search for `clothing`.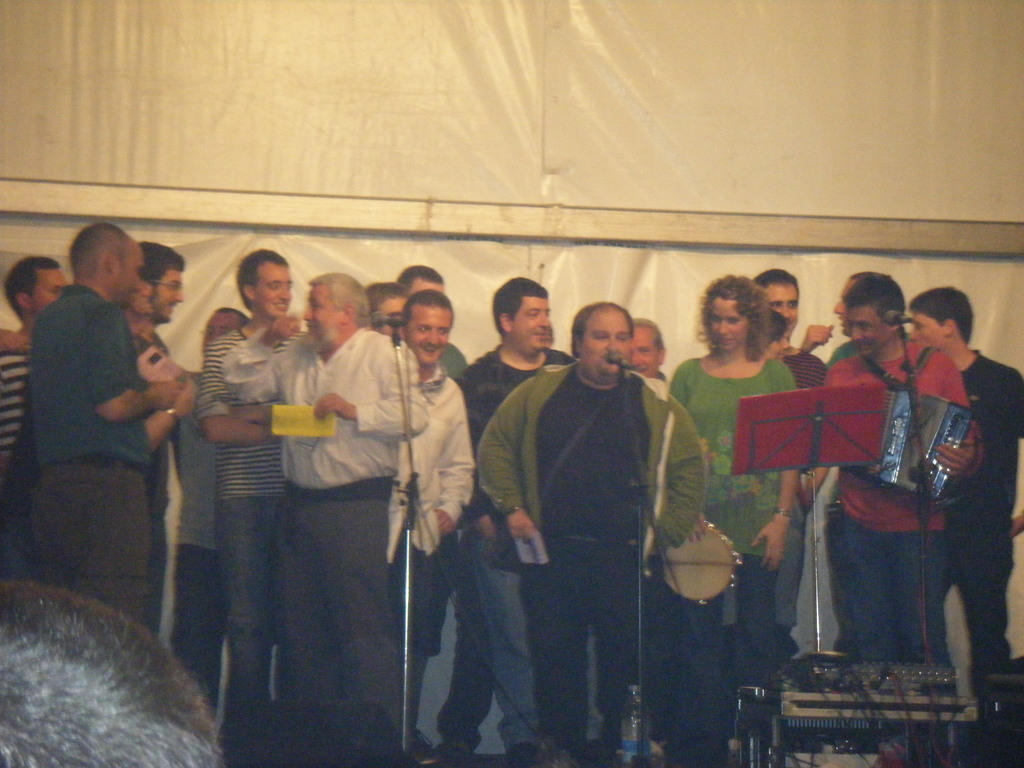
Found at l=394, t=340, r=473, b=609.
